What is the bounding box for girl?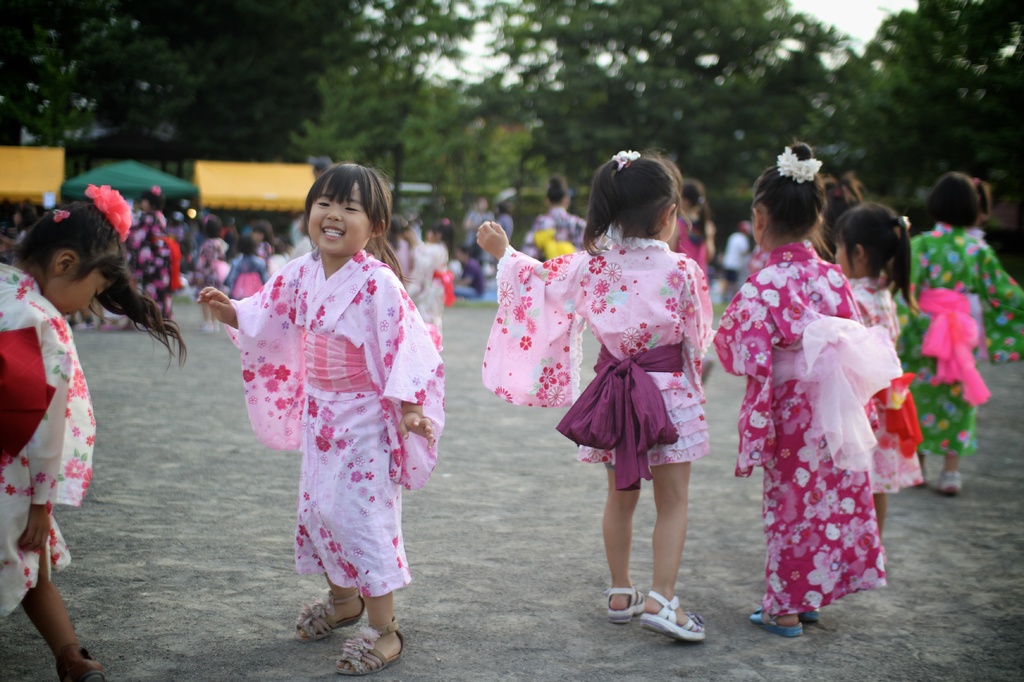
0/202/186/679.
